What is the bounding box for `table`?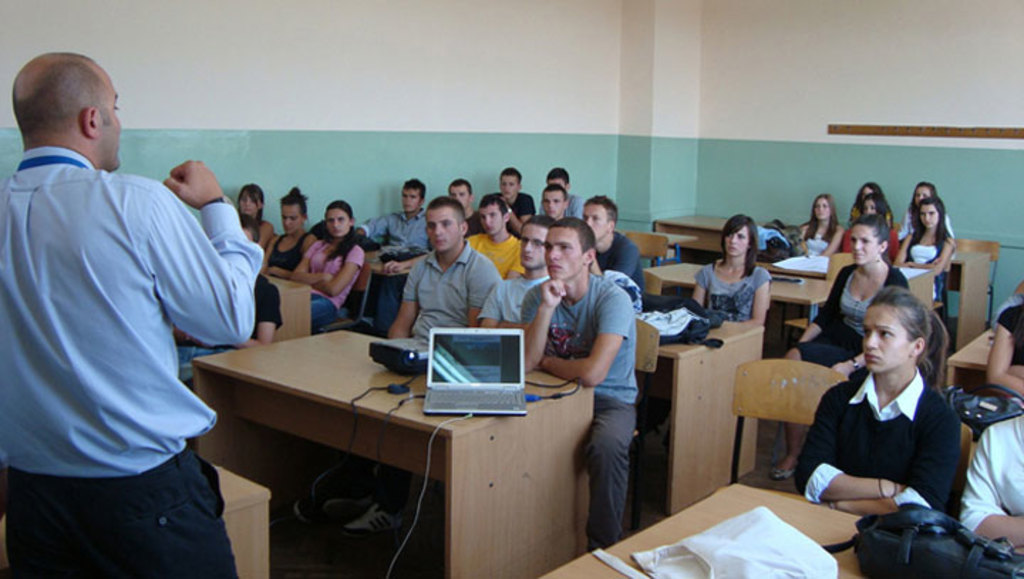
646 263 839 334.
